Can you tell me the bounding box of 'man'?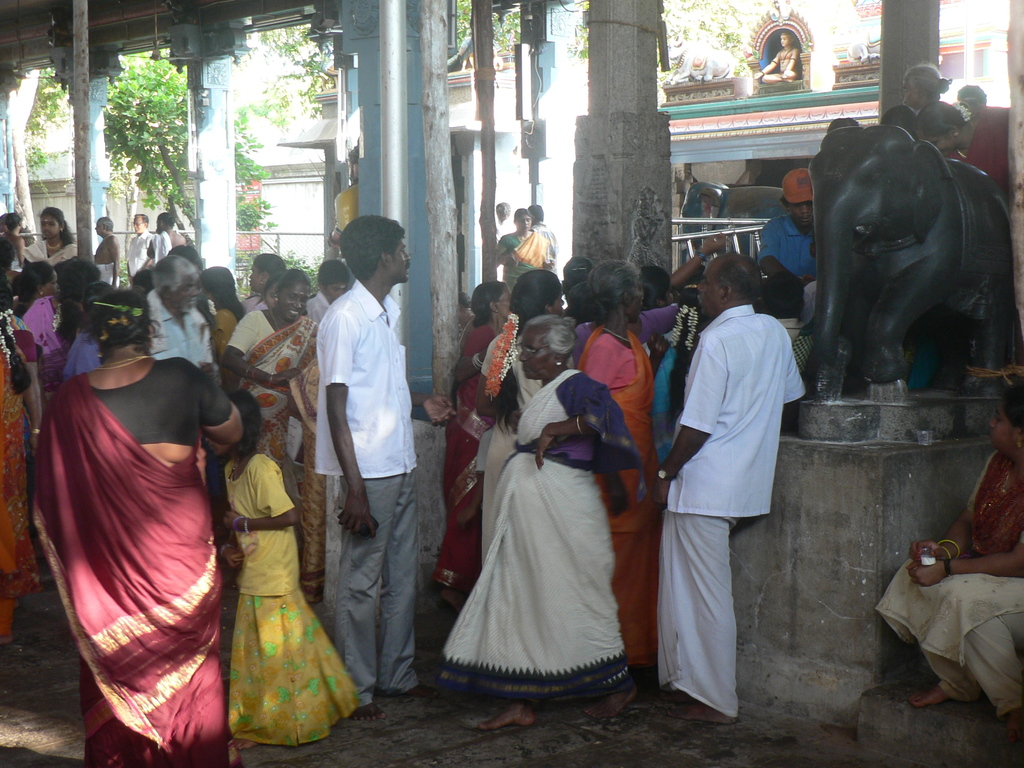
<bbox>755, 31, 801, 81</bbox>.
